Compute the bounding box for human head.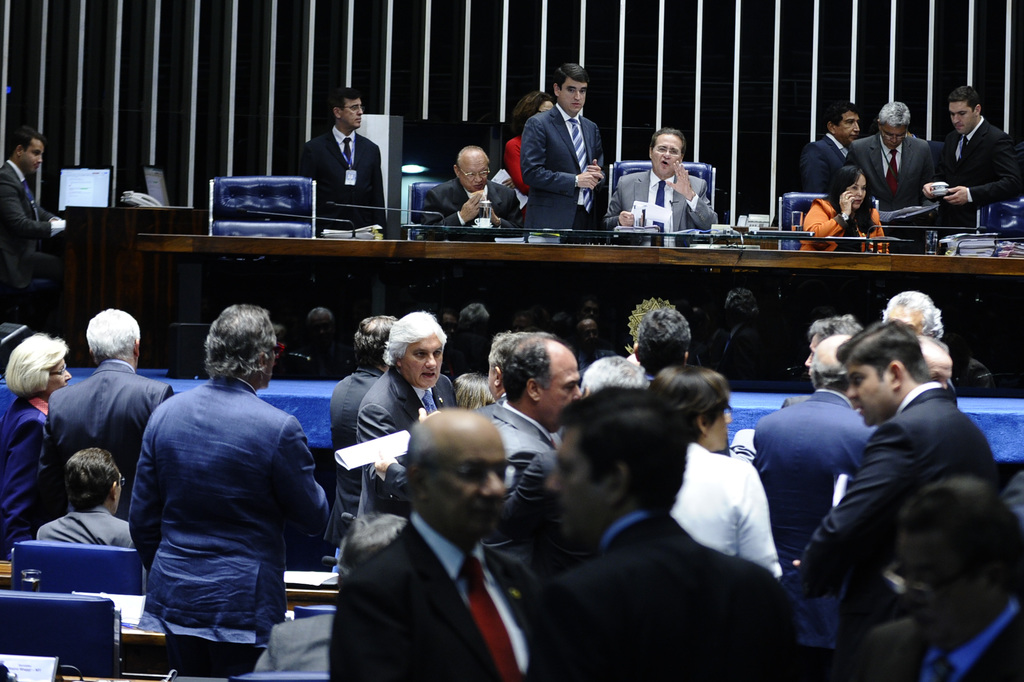
l=486, t=328, r=528, b=403.
